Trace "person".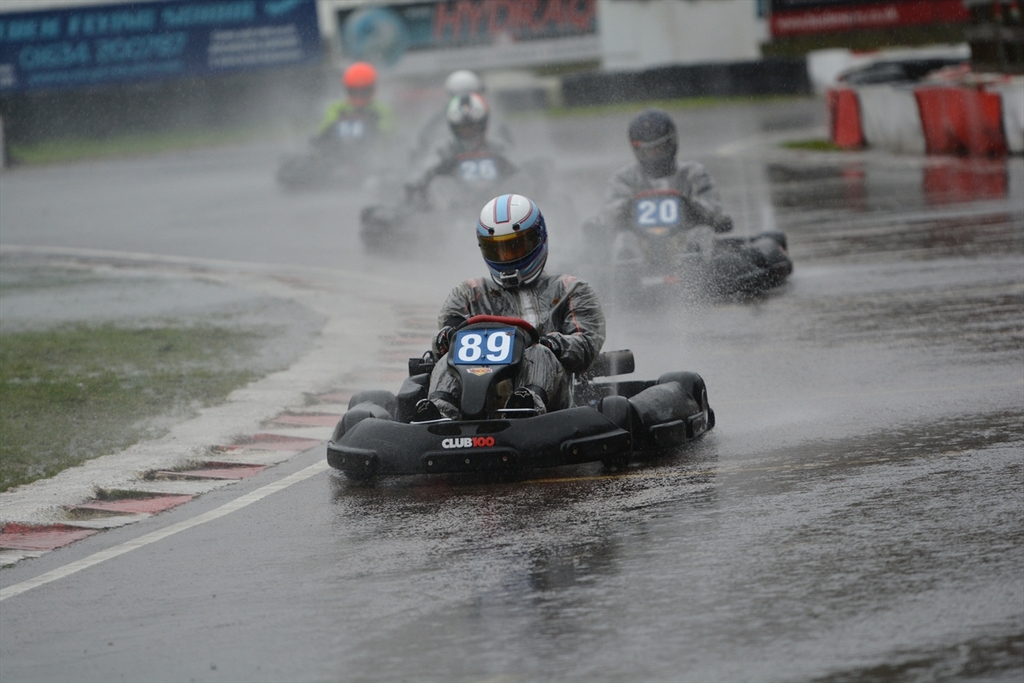
Traced to 414:193:608:419.
